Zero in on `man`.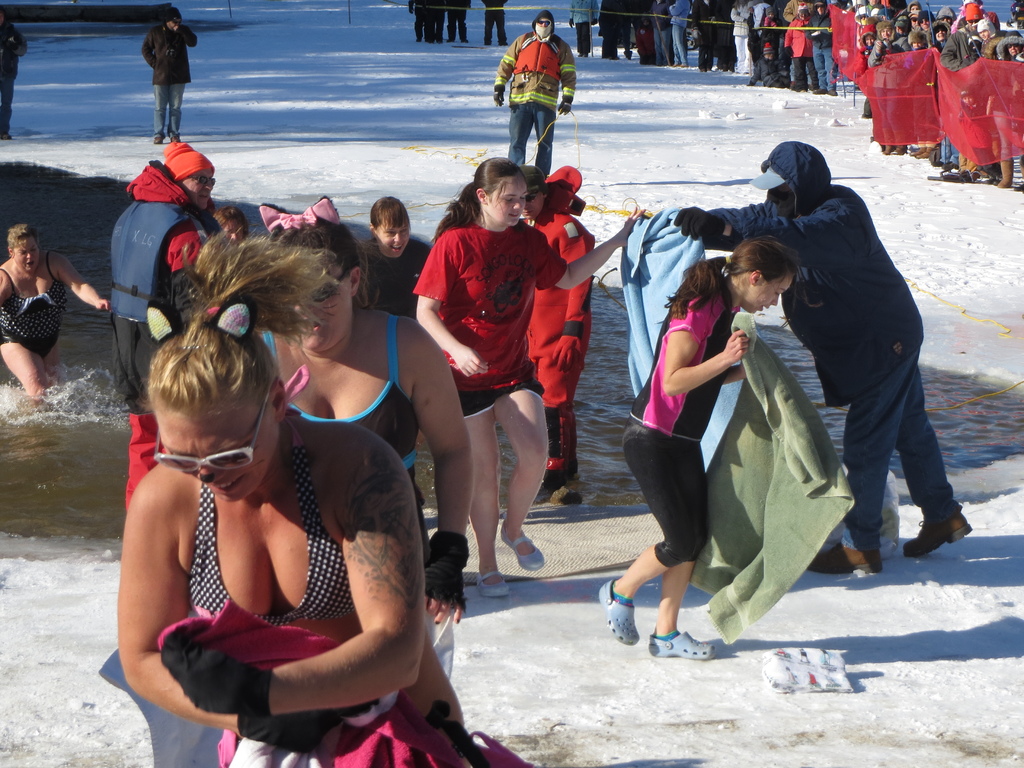
Zeroed in: [0,8,28,140].
